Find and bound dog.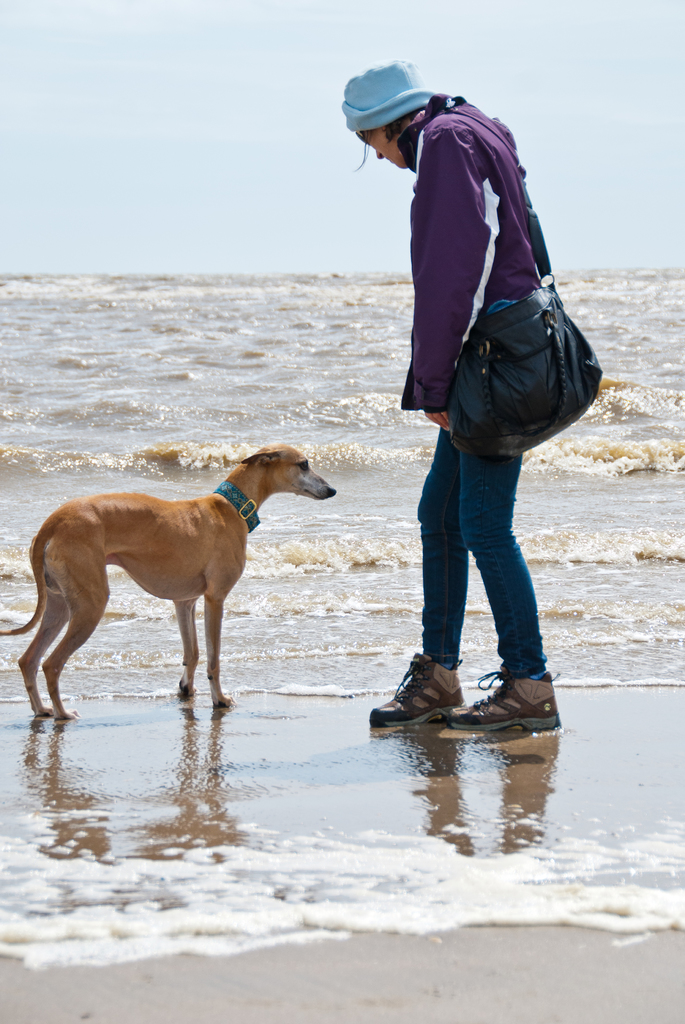
Bound: detection(0, 440, 338, 716).
